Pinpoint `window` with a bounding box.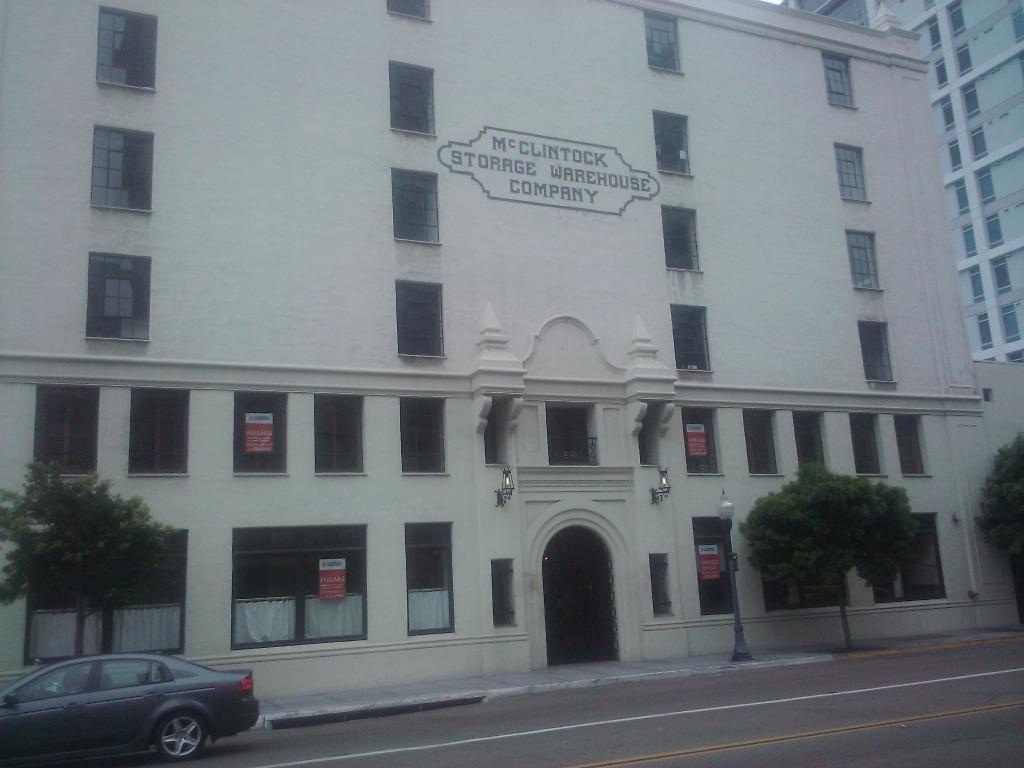
[x1=990, y1=257, x2=1011, y2=298].
